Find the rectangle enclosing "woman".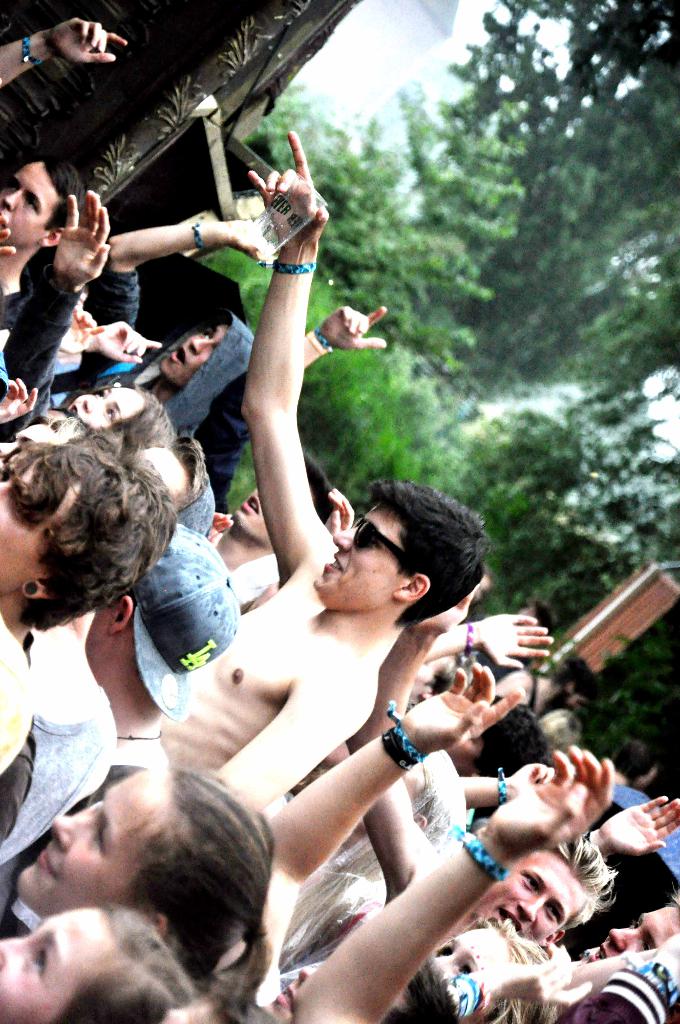
18,774,274,1023.
